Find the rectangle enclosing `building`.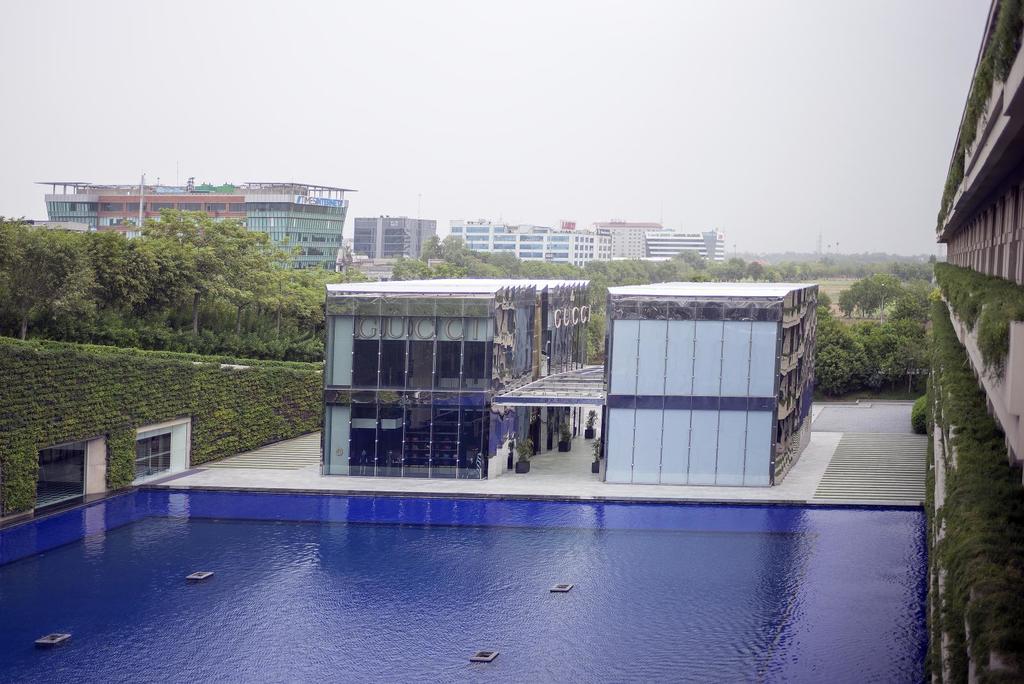
{"x1": 323, "y1": 282, "x2": 820, "y2": 483}.
